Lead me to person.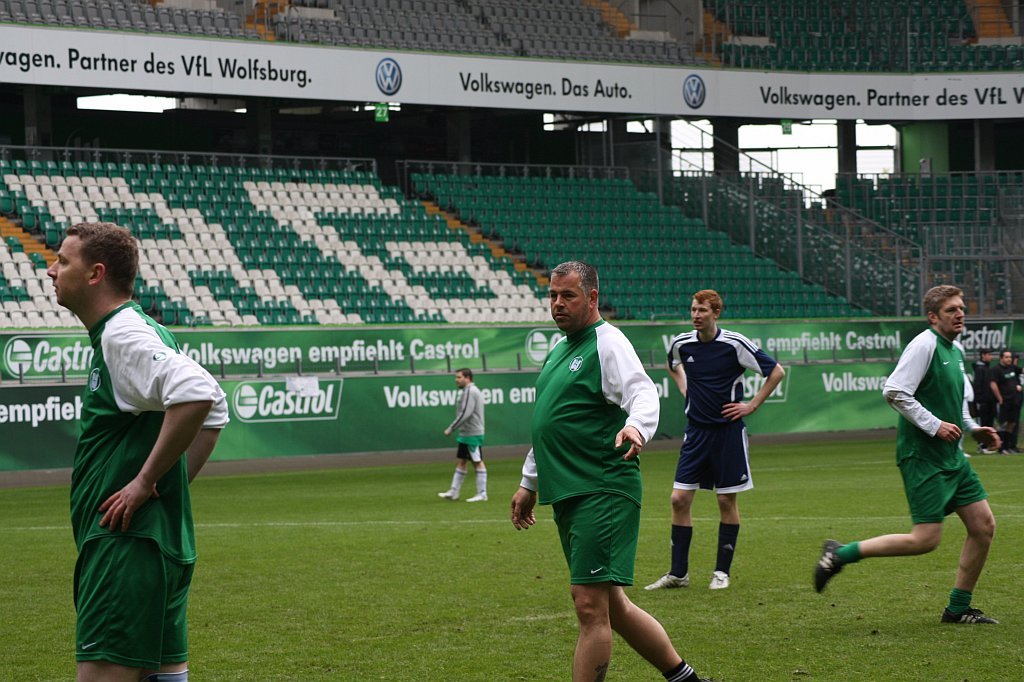
Lead to box(46, 218, 230, 681).
